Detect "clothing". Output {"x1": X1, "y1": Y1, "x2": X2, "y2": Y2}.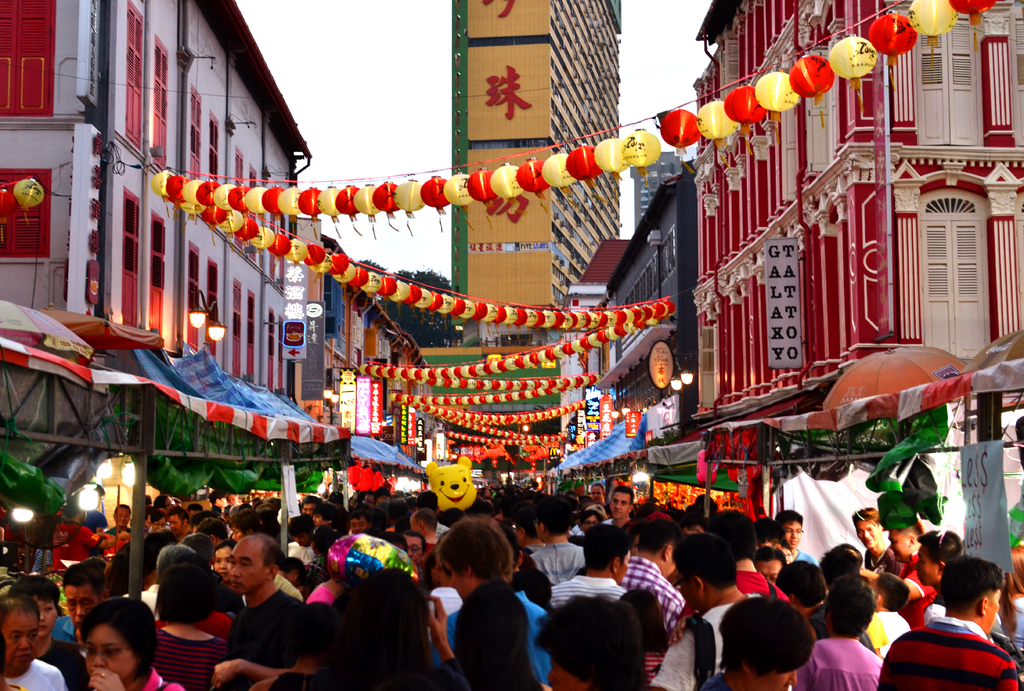
{"x1": 109, "y1": 524, "x2": 125, "y2": 549}.
